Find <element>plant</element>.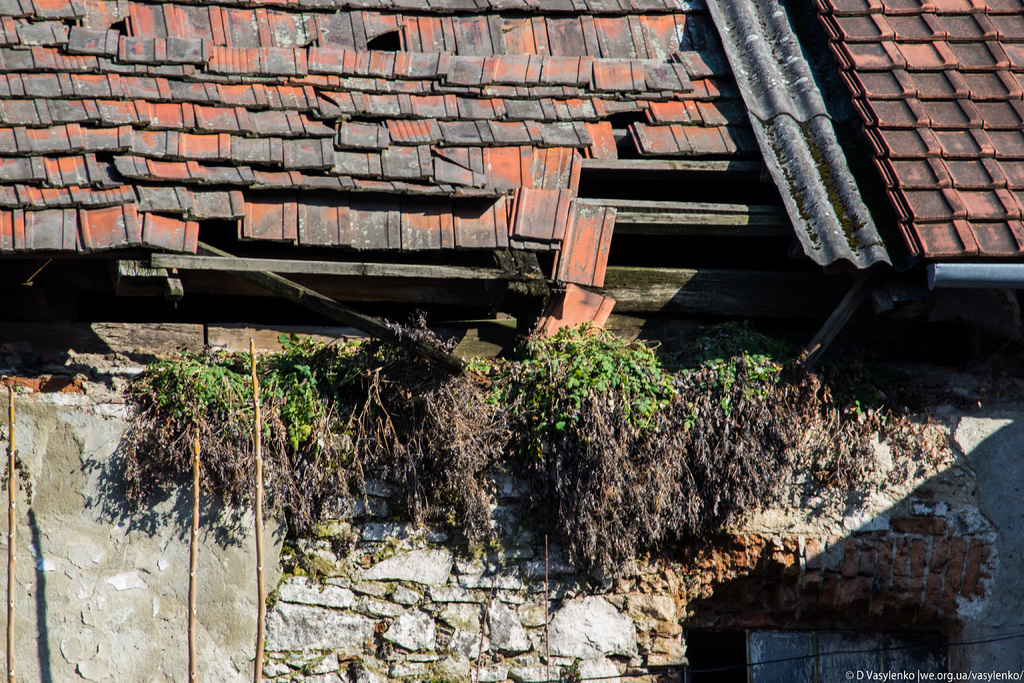
[left=838, top=395, right=867, bottom=421].
